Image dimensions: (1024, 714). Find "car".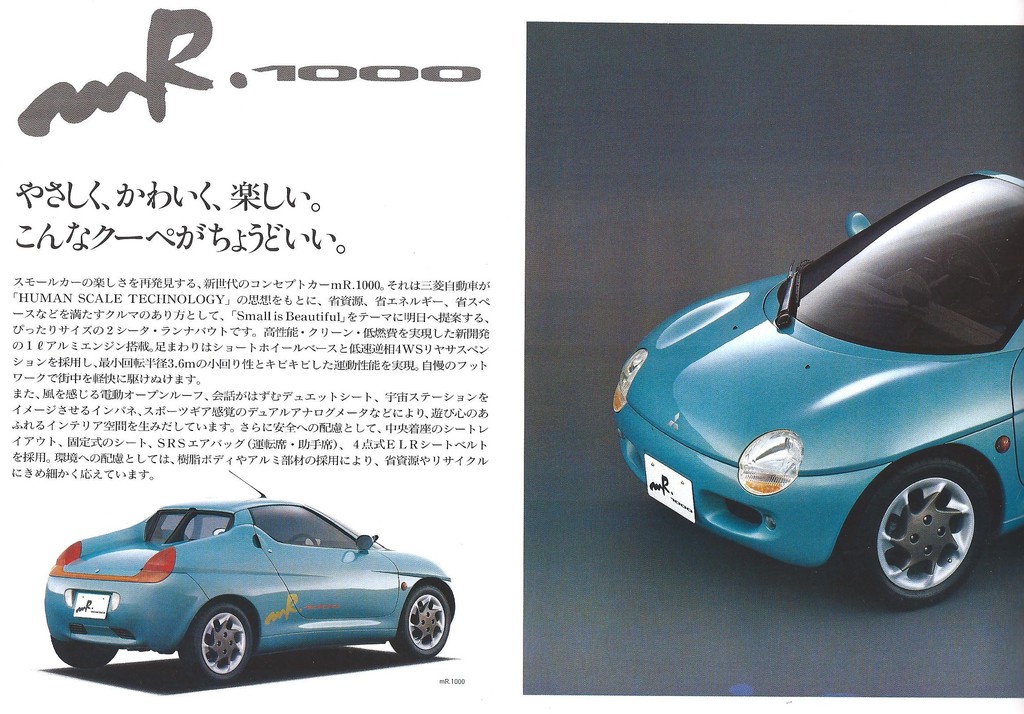
crop(612, 168, 1023, 608).
